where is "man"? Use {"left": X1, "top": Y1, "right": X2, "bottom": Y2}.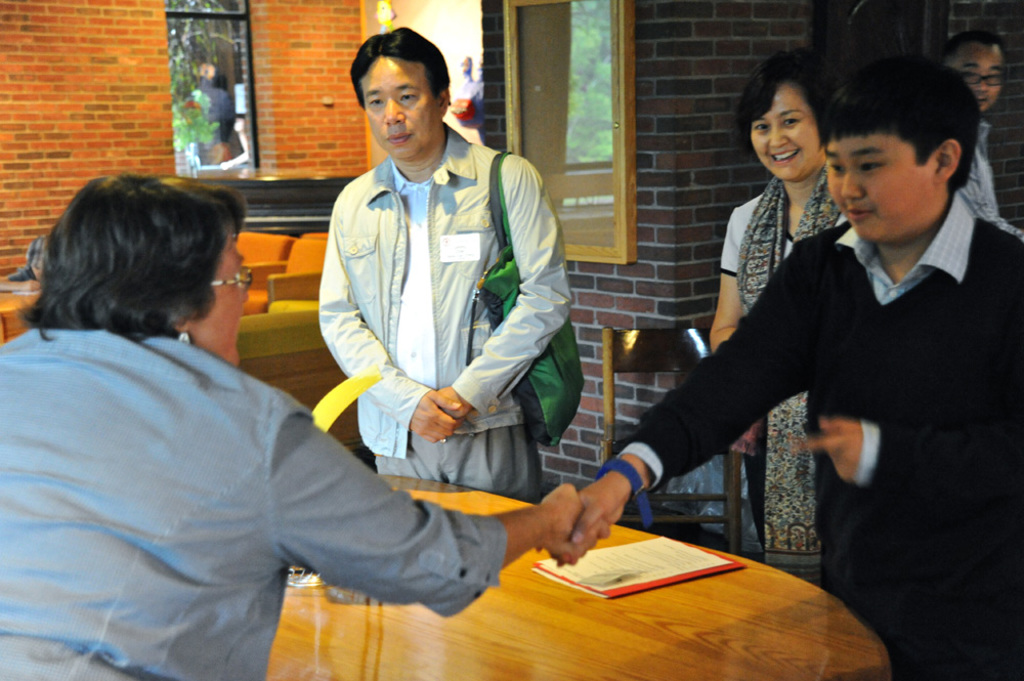
{"left": 293, "top": 48, "right": 585, "bottom": 593}.
